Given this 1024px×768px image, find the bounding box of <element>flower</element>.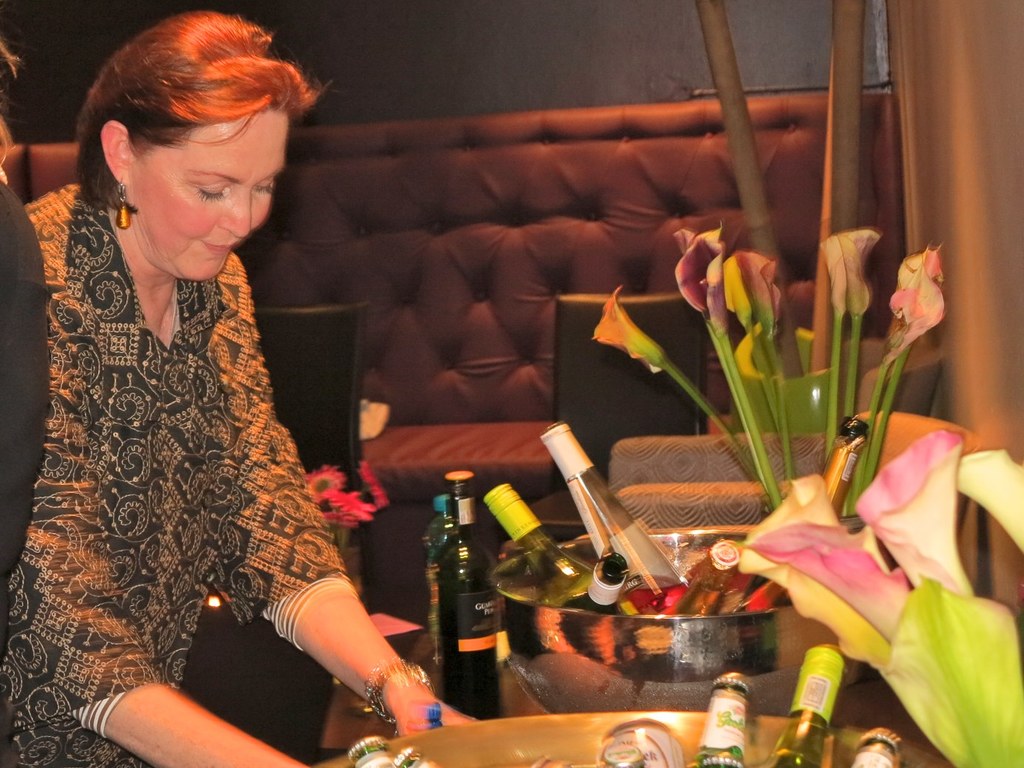
856/420/974/597.
